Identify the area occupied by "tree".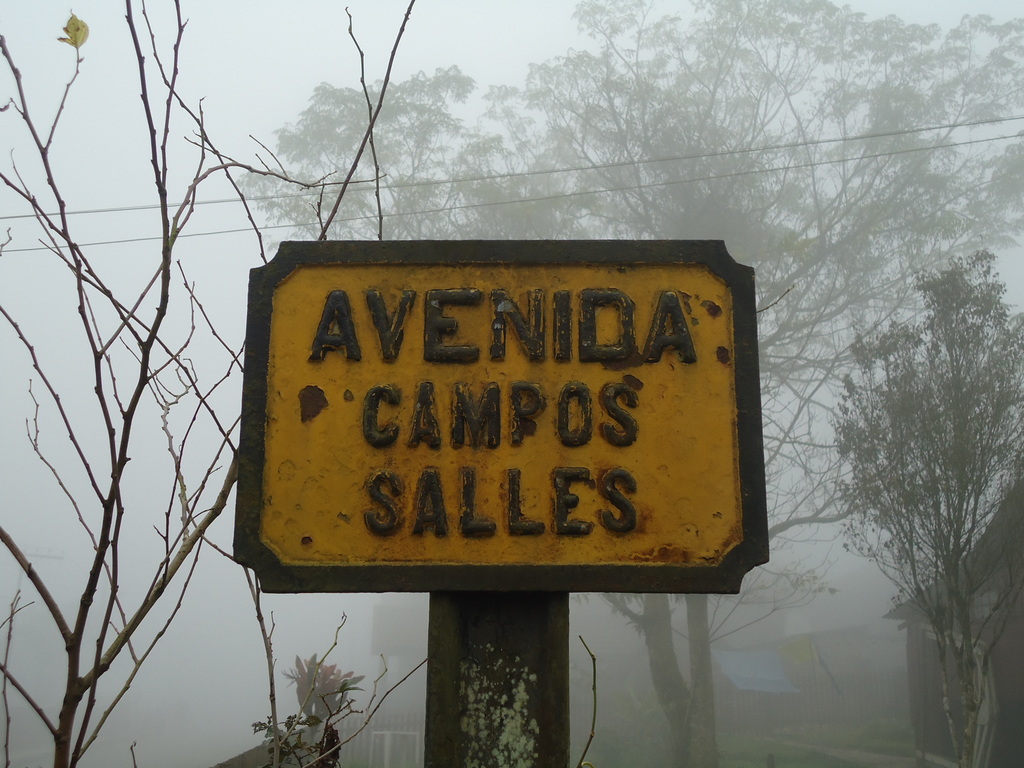
Area: bbox(0, 0, 426, 767).
